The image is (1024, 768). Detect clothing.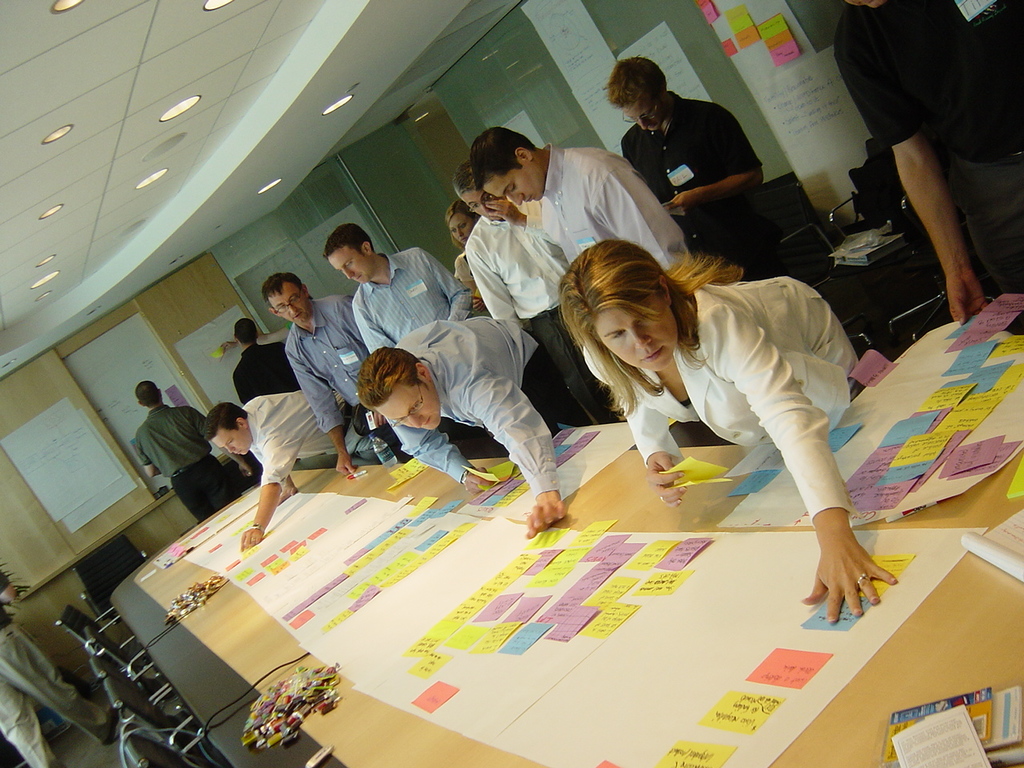
Detection: Rect(382, 322, 575, 502).
